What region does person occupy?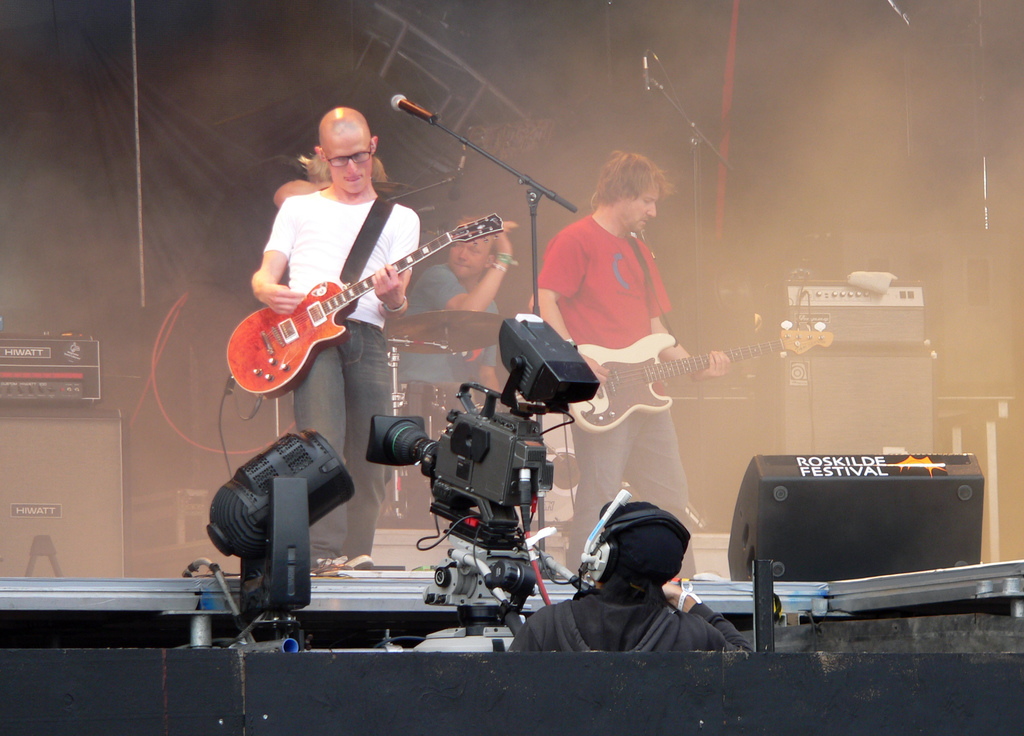
bbox=(399, 215, 518, 429).
